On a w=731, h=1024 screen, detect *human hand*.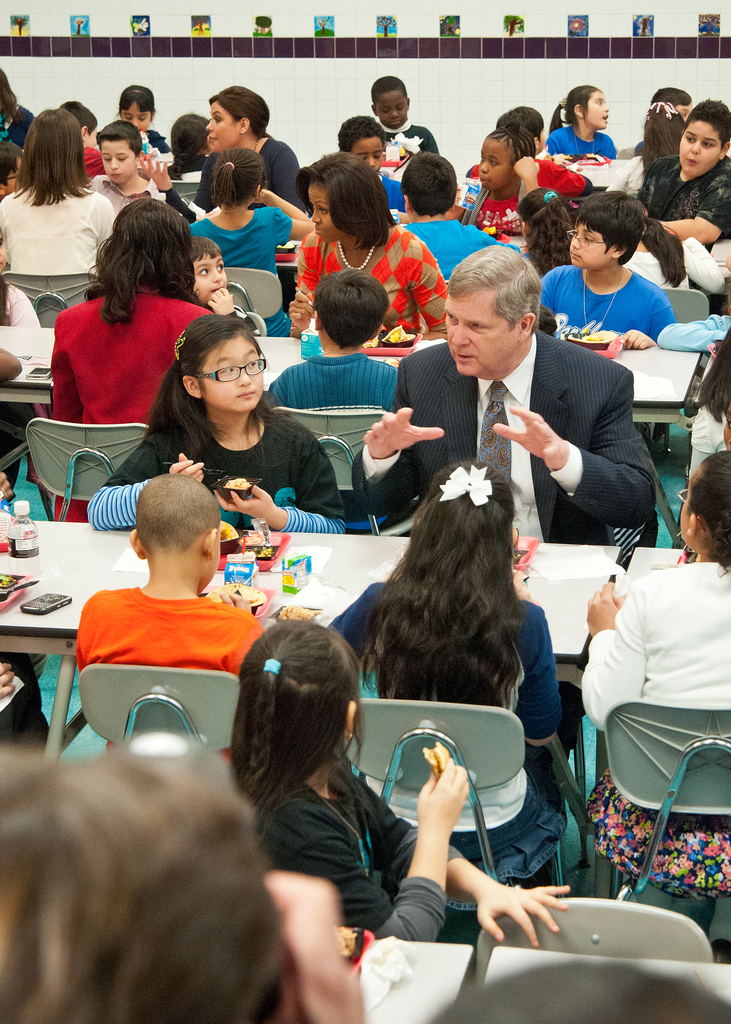
<region>473, 883, 573, 951</region>.
